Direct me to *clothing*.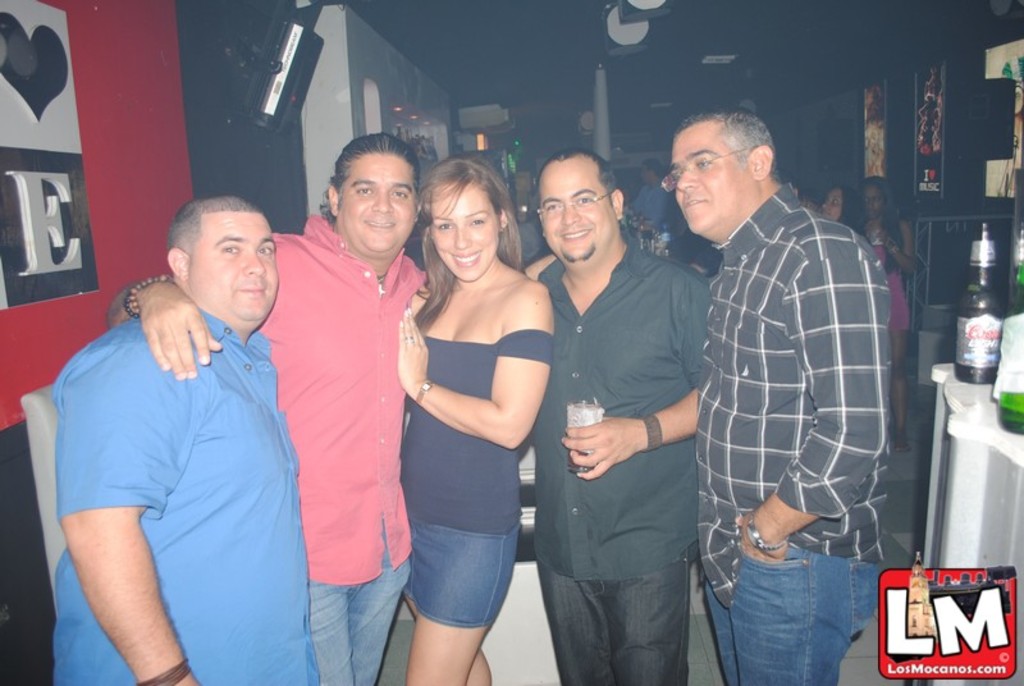
Direction: [394, 326, 556, 630].
